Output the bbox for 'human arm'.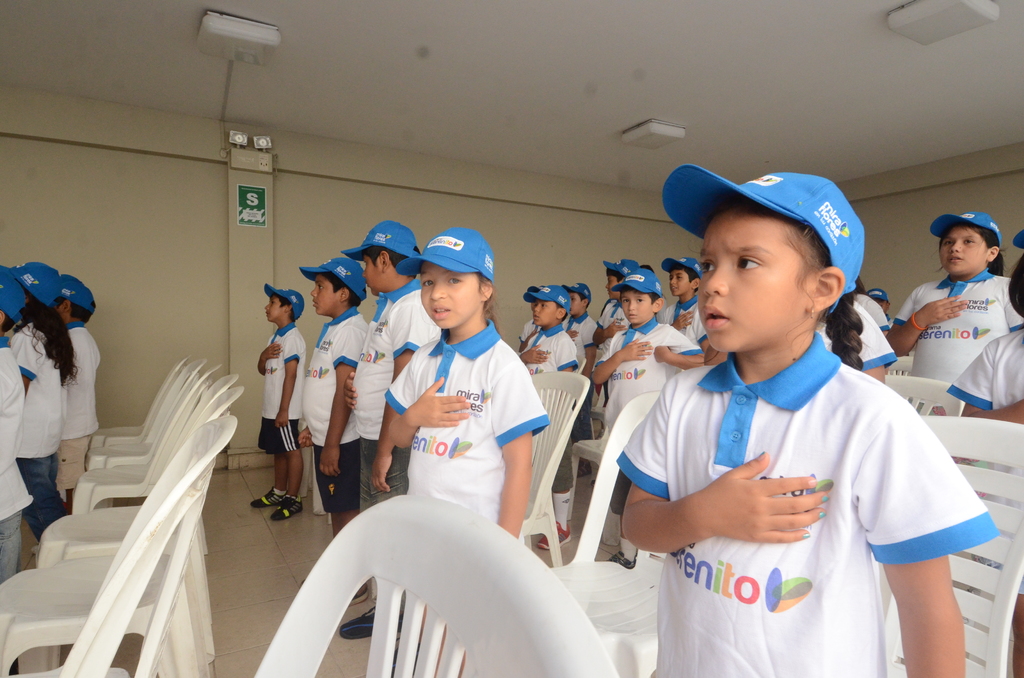
295/306/356/472.
